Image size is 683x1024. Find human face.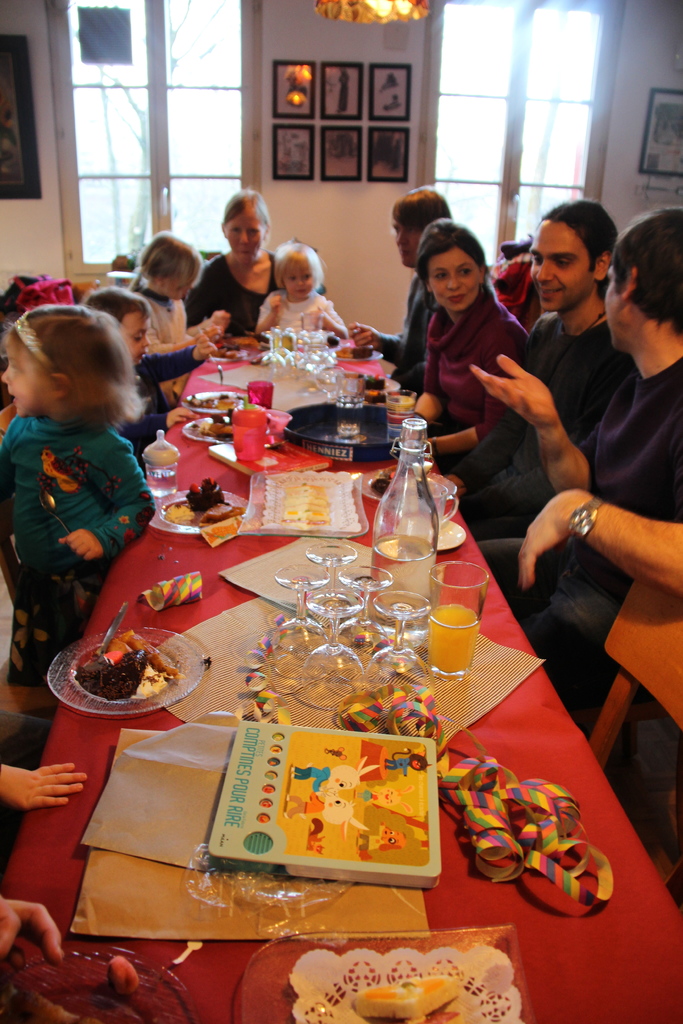
224:211:263:264.
